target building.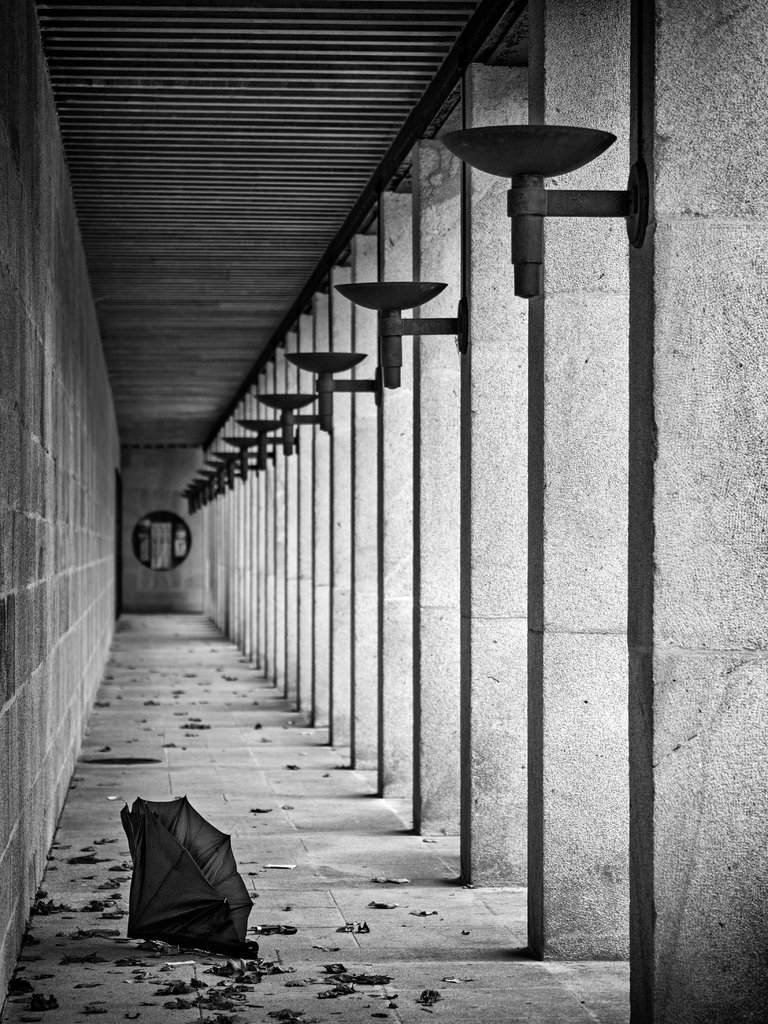
Target region: l=0, t=0, r=767, b=1023.
